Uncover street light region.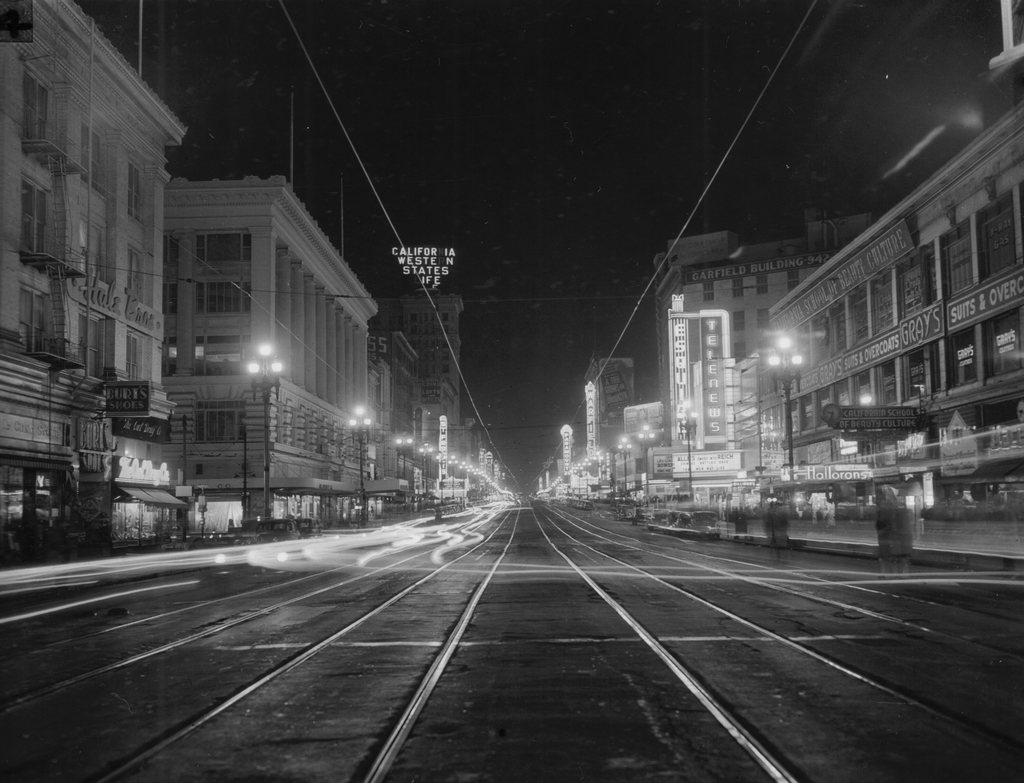
Uncovered: (766,338,805,506).
